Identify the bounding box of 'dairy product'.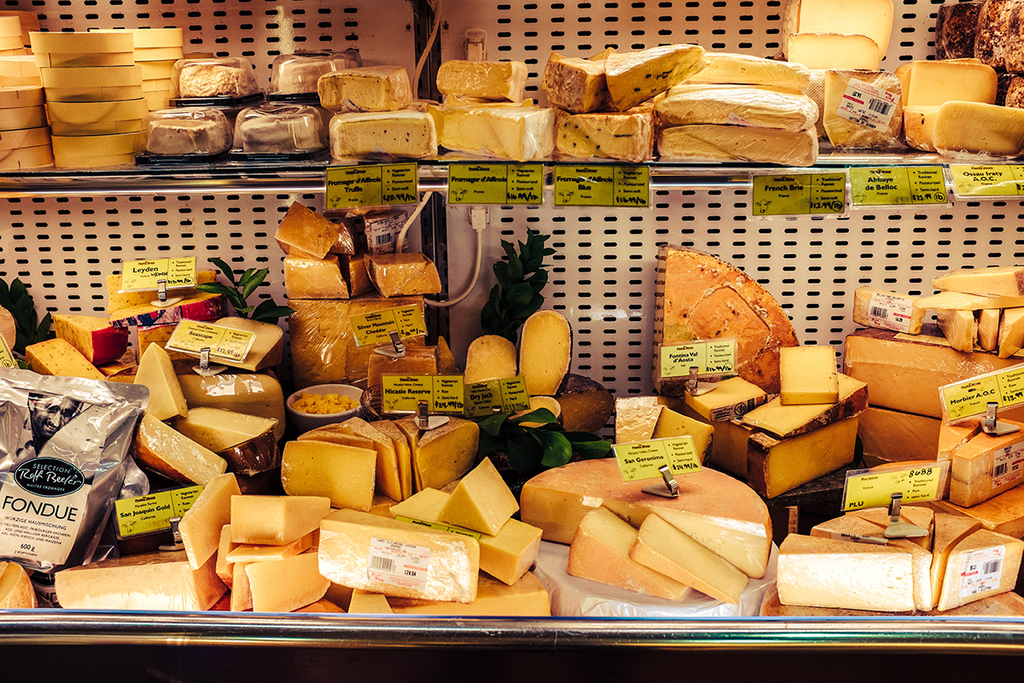
crop(276, 250, 348, 301).
